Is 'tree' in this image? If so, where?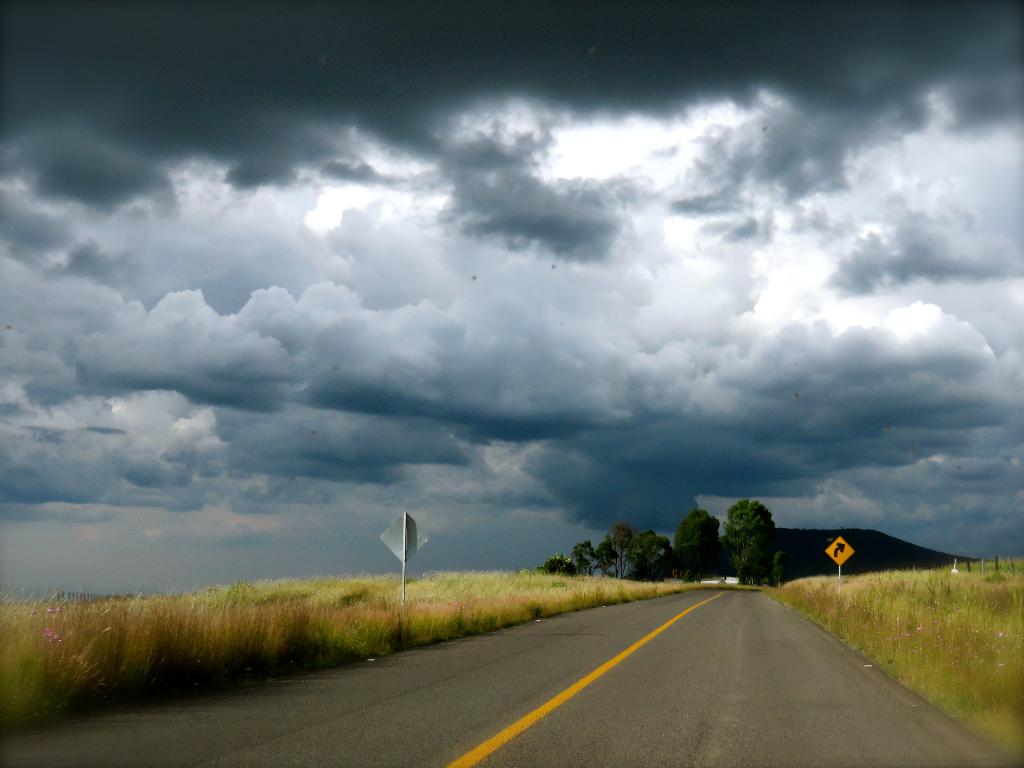
Yes, at l=537, t=557, r=572, b=577.
